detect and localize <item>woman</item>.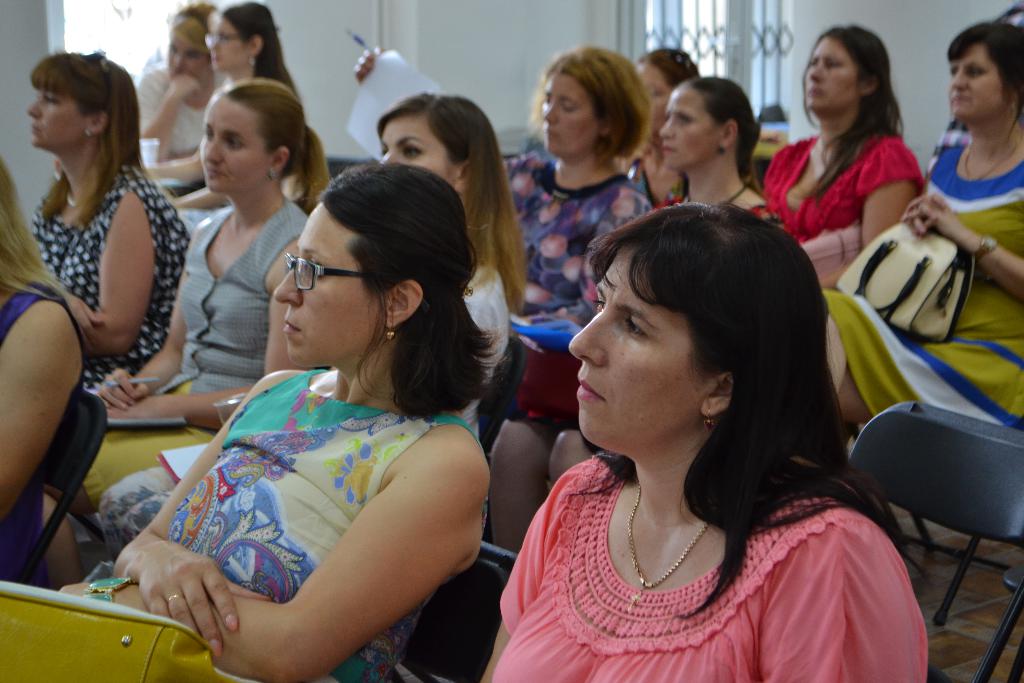
Localized at rect(127, 0, 226, 199).
